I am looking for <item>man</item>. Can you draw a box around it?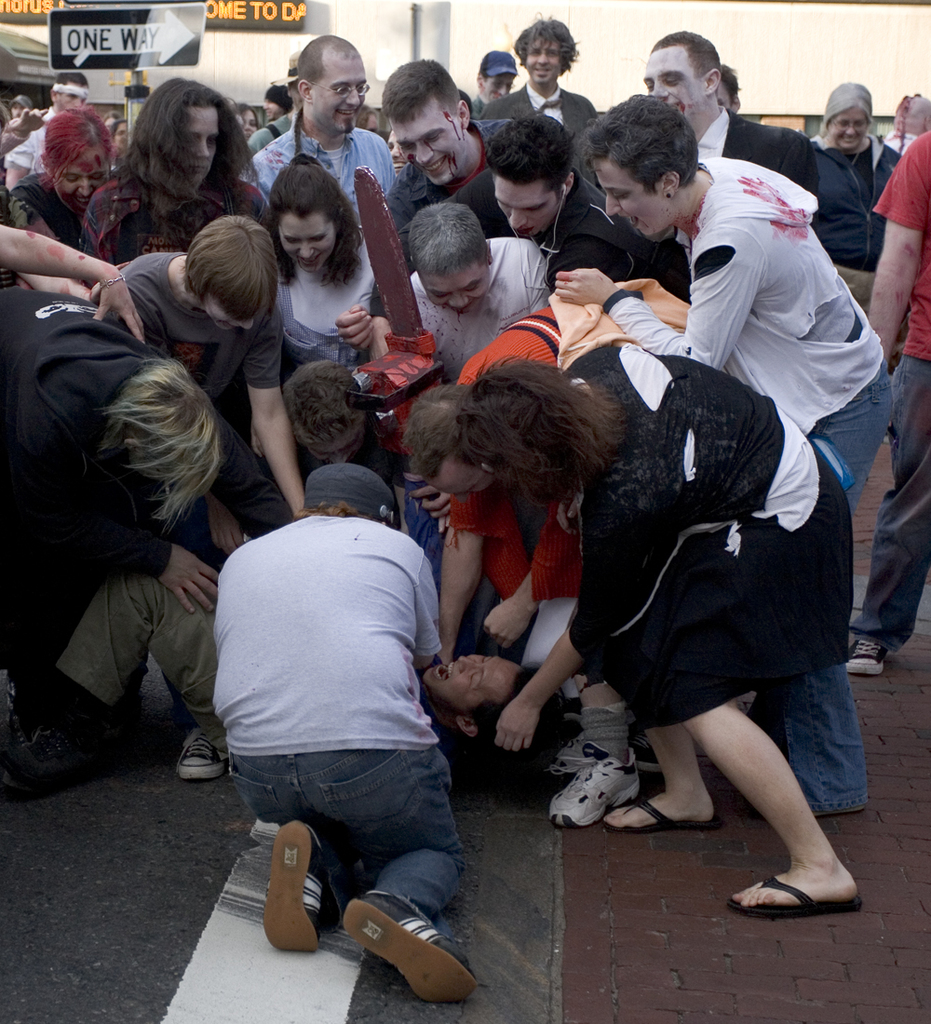
Sure, the bounding box is {"left": 545, "top": 27, "right": 826, "bottom": 285}.
